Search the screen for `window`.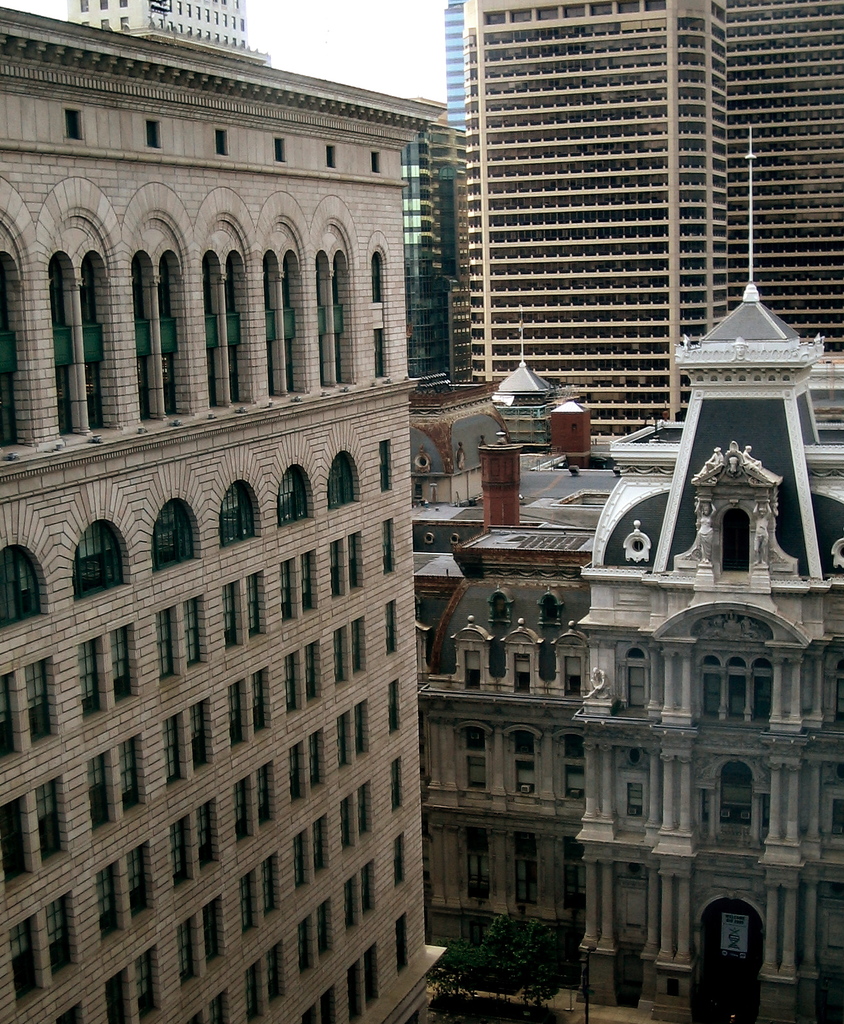
Found at <region>97, 0, 109, 10</region>.
